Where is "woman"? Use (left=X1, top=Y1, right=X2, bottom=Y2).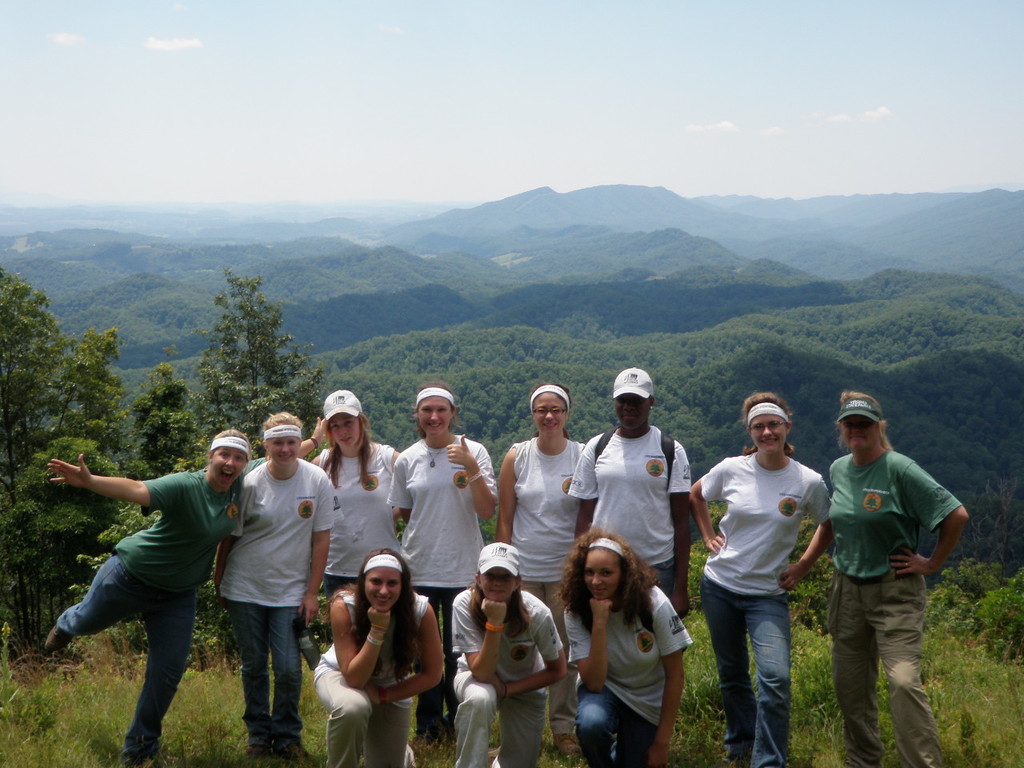
(left=210, top=410, right=333, bottom=767).
